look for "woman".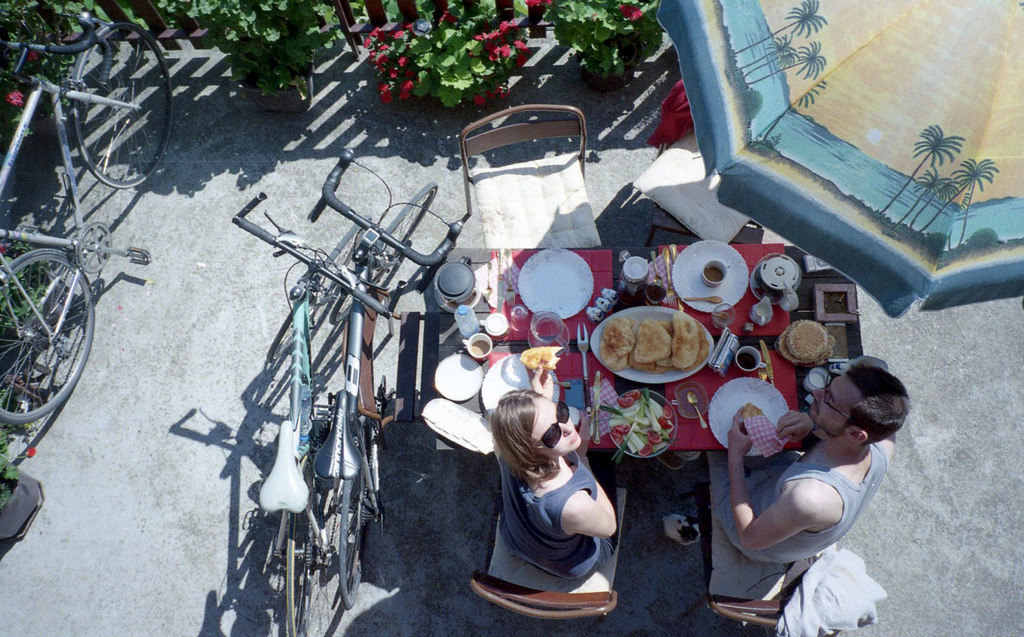
Found: 470/376/616/576.
